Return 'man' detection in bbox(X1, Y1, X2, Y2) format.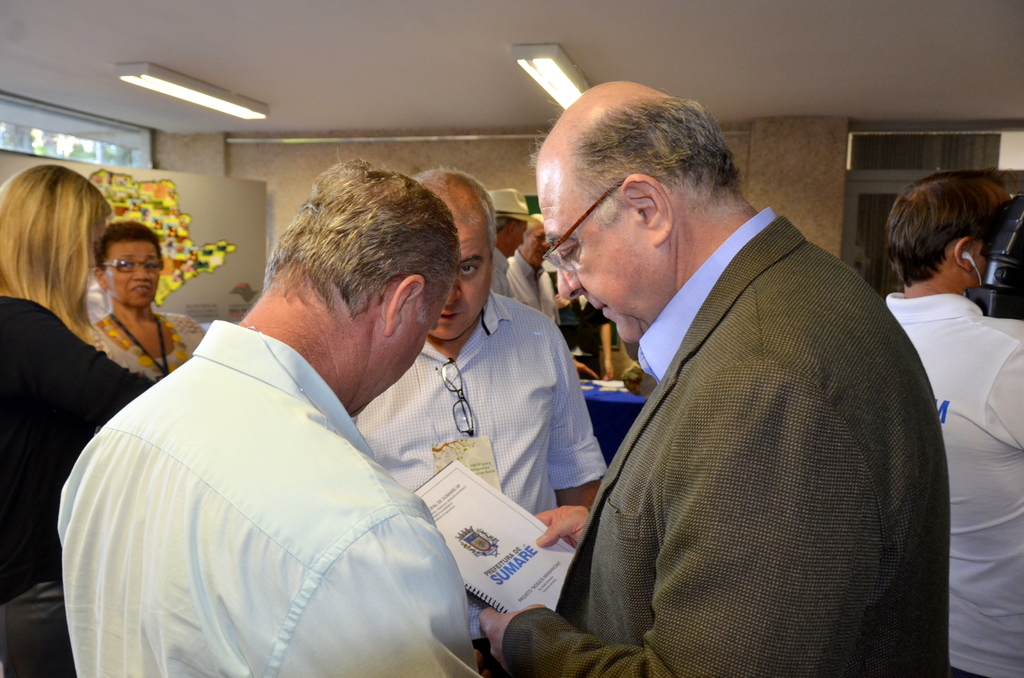
bbox(57, 157, 486, 677).
